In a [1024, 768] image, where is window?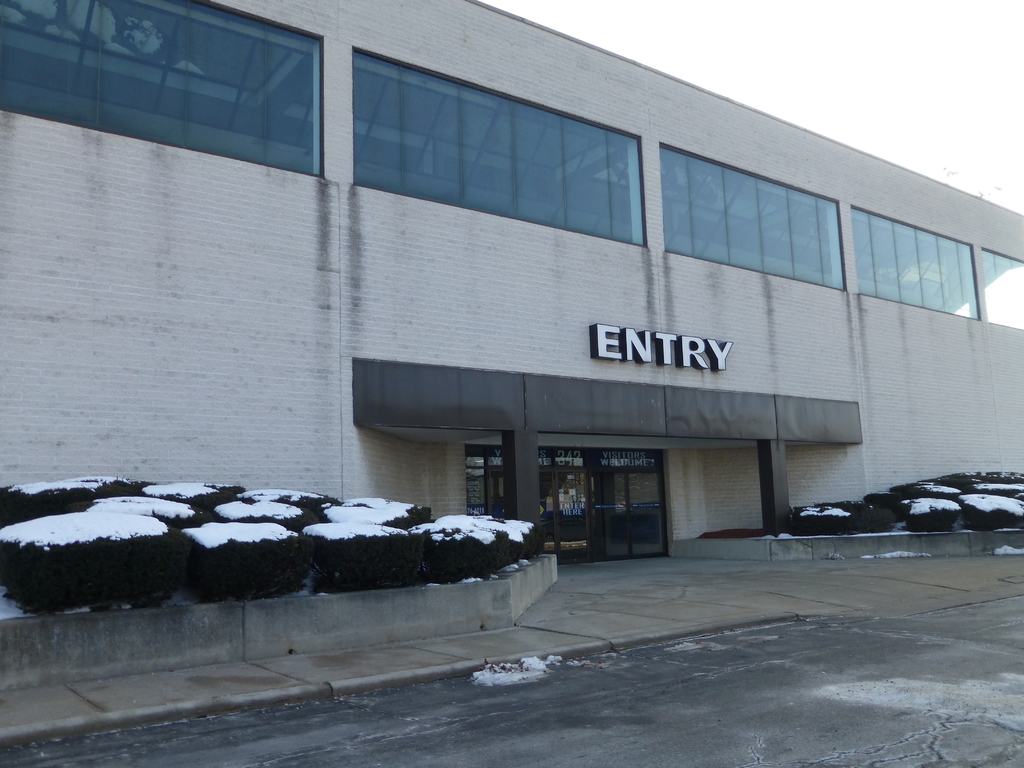
851/201/977/321.
